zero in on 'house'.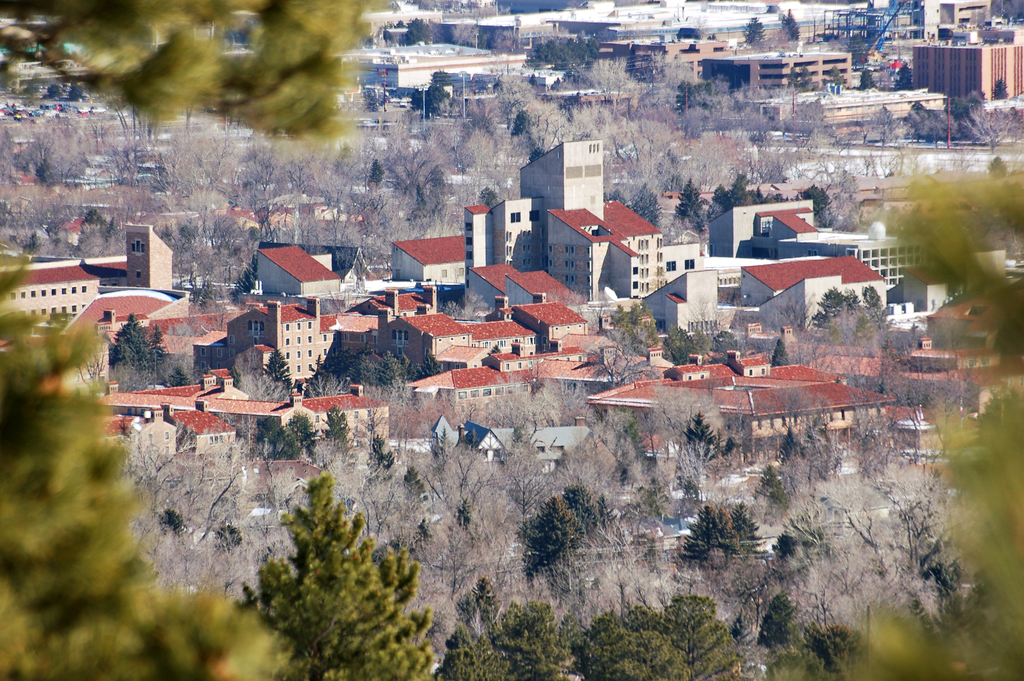
Zeroed in: 404, 349, 540, 434.
